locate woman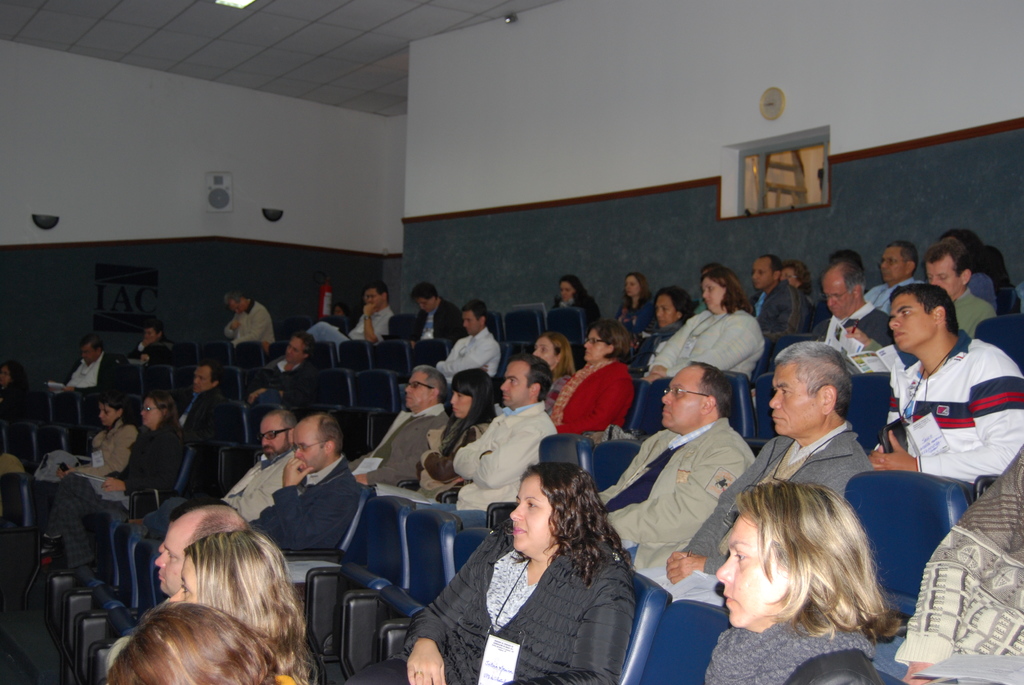
[106,605,291,684]
